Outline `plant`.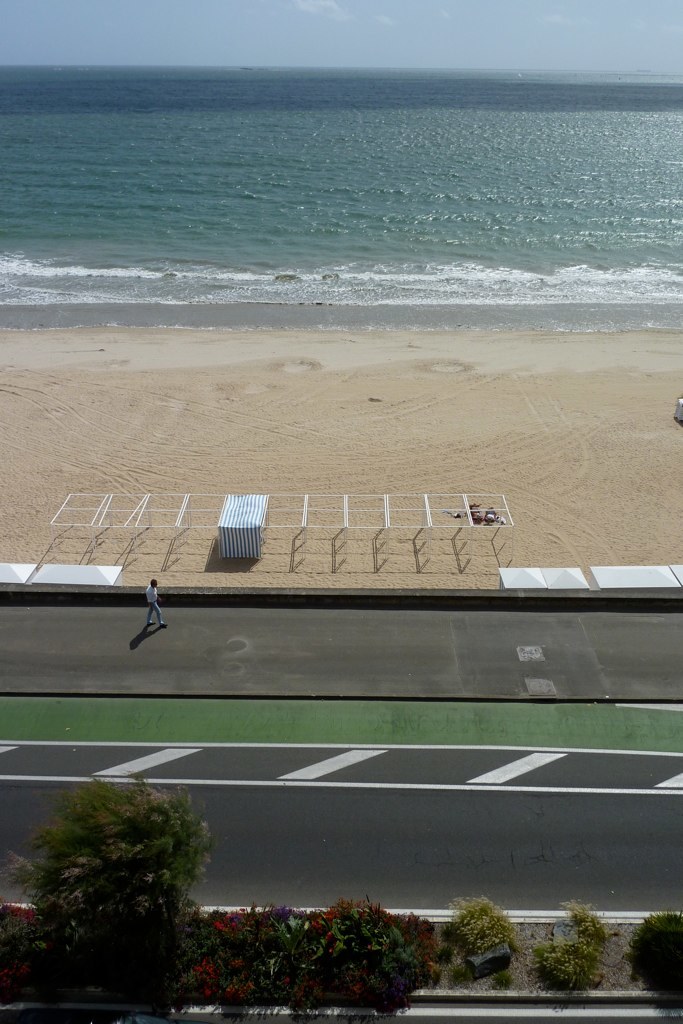
Outline: detection(281, 887, 442, 1020).
